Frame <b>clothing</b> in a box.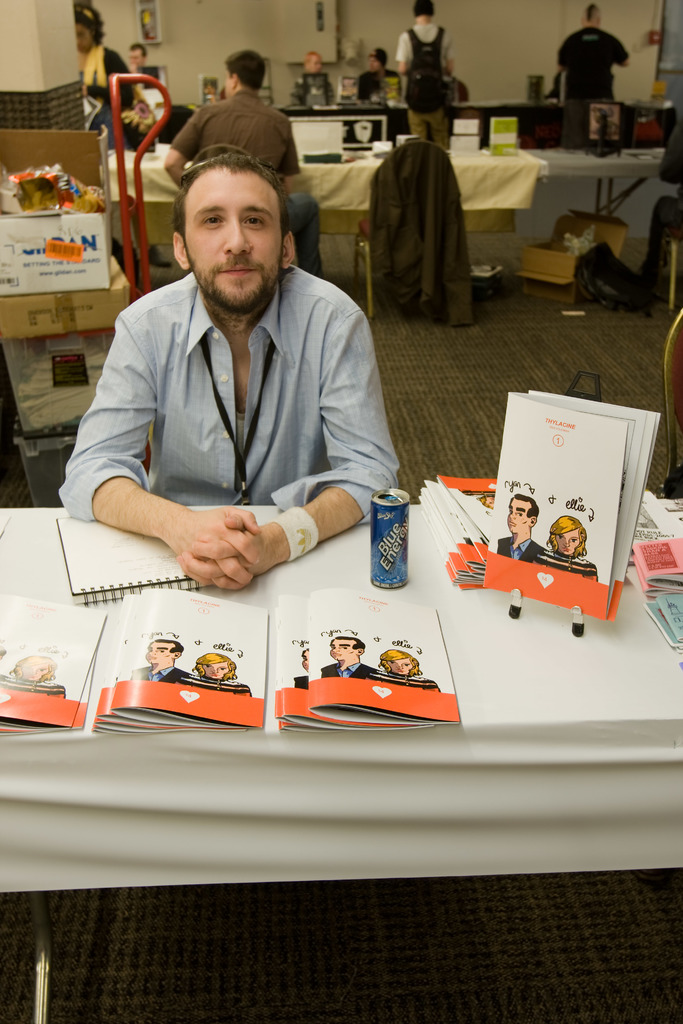
397 13 454 154.
